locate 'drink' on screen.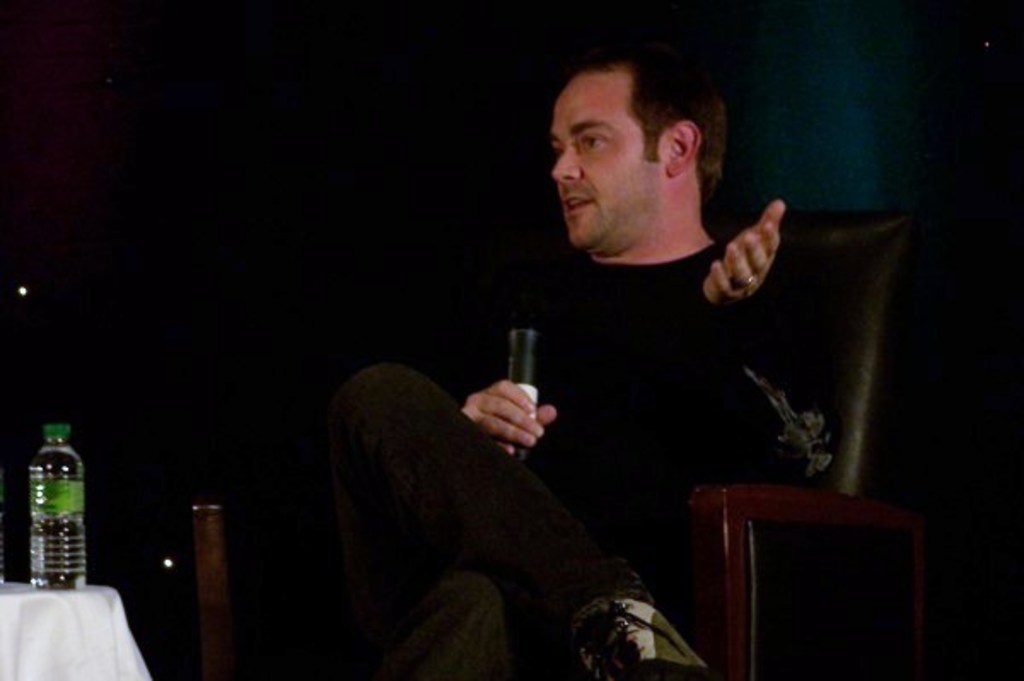
On screen at (19,420,87,613).
